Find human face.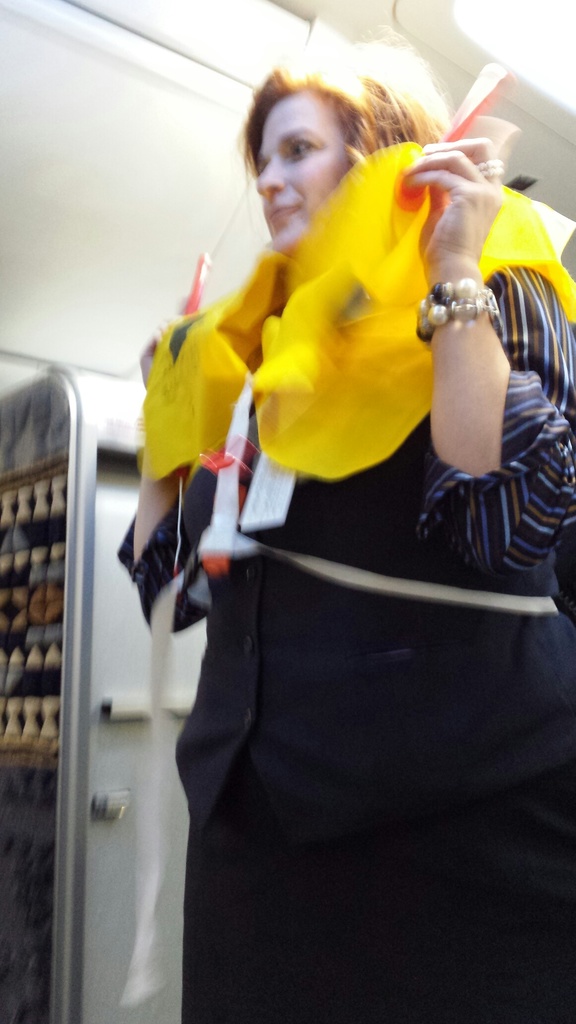
pyautogui.locateOnScreen(254, 94, 346, 252).
